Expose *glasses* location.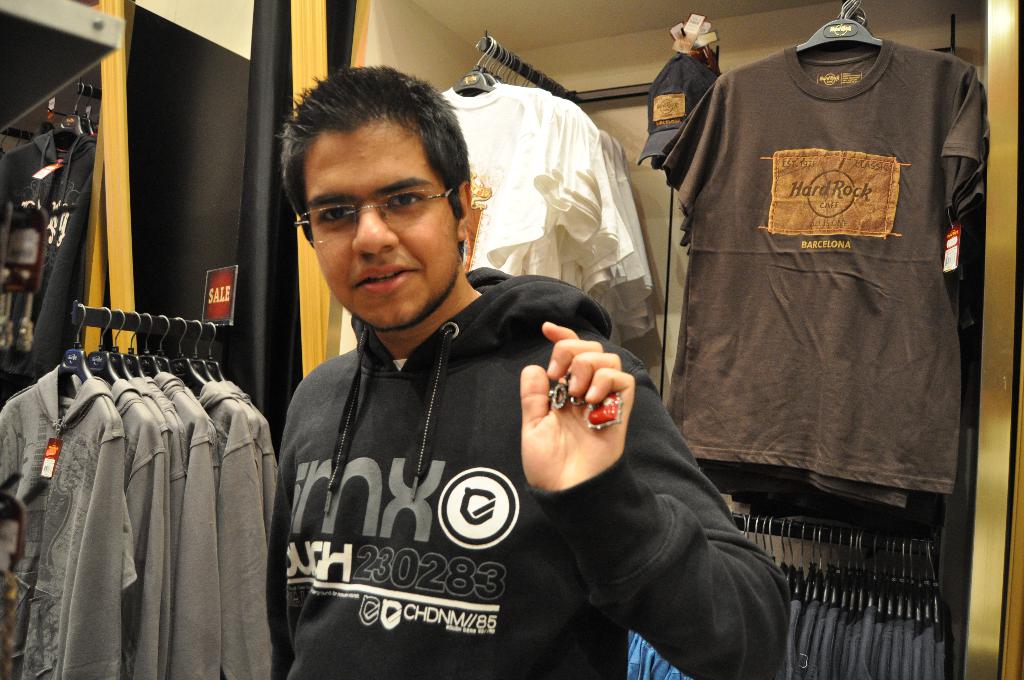
Exposed at crop(295, 188, 456, 243).
